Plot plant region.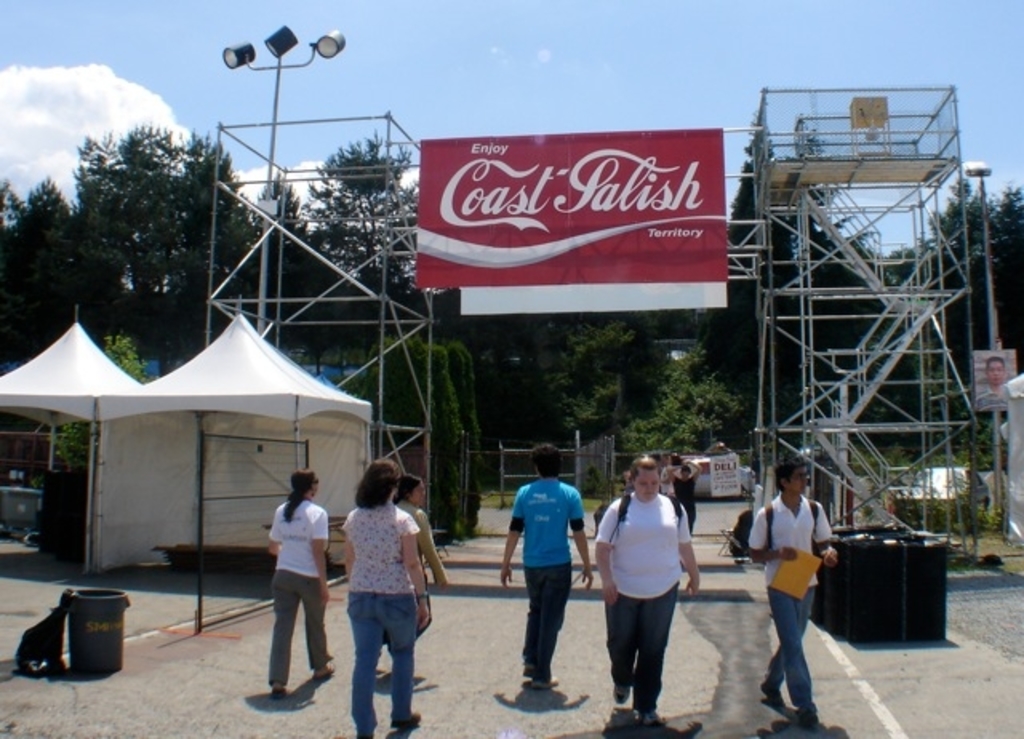
Plotted at (left=890, top=459, right=1003, bottom=537).
